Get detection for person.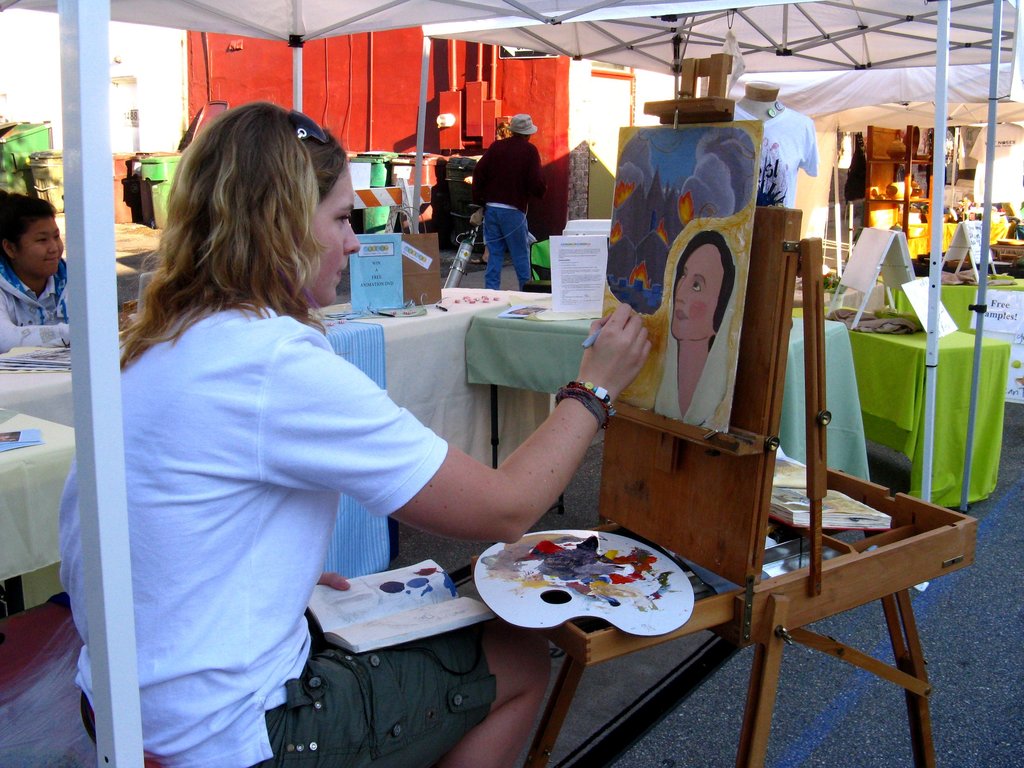
Detection: locate(0, 189, 80, 357).
